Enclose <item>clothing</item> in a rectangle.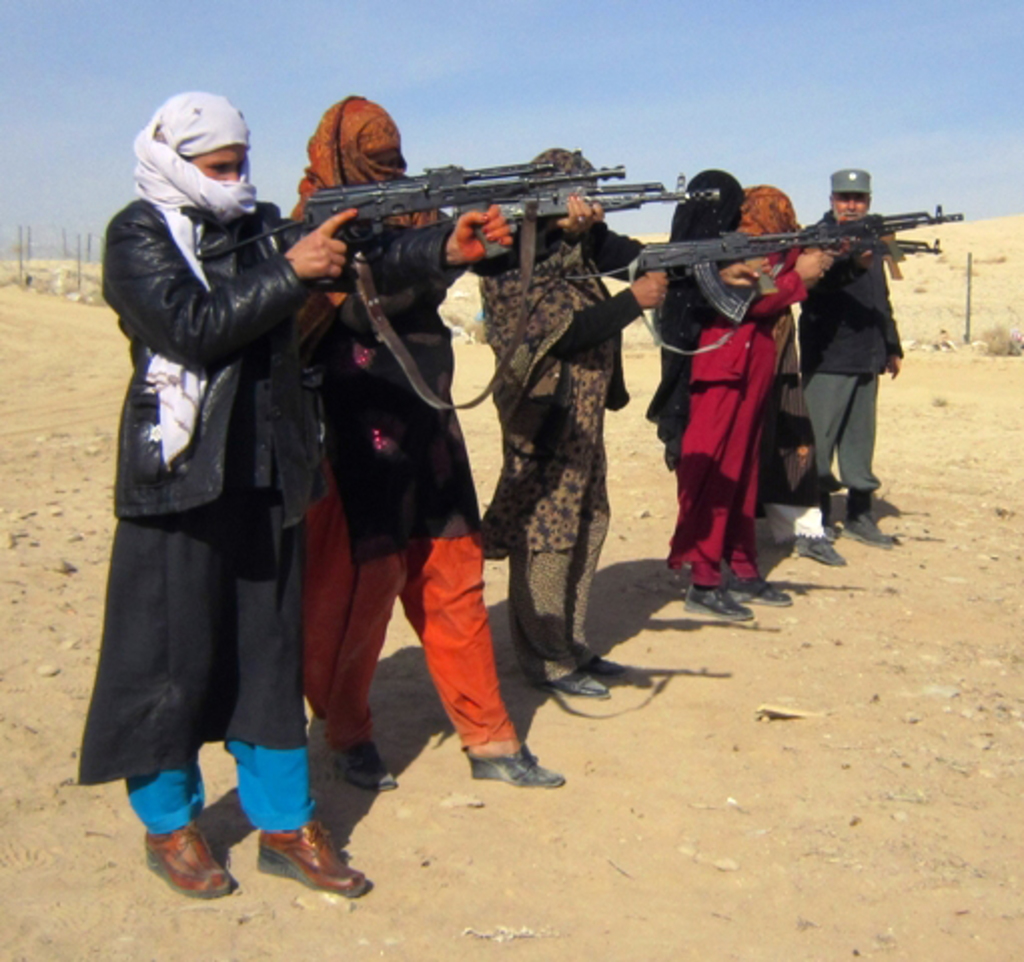
(649,168,810,605).
